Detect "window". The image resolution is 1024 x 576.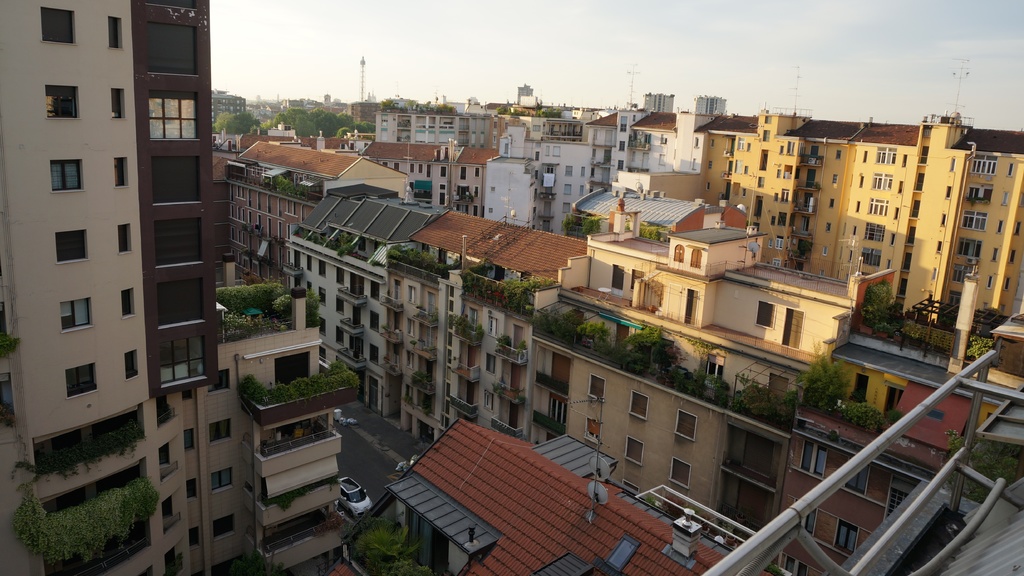
bbox=(371, 278, 380, 302).
